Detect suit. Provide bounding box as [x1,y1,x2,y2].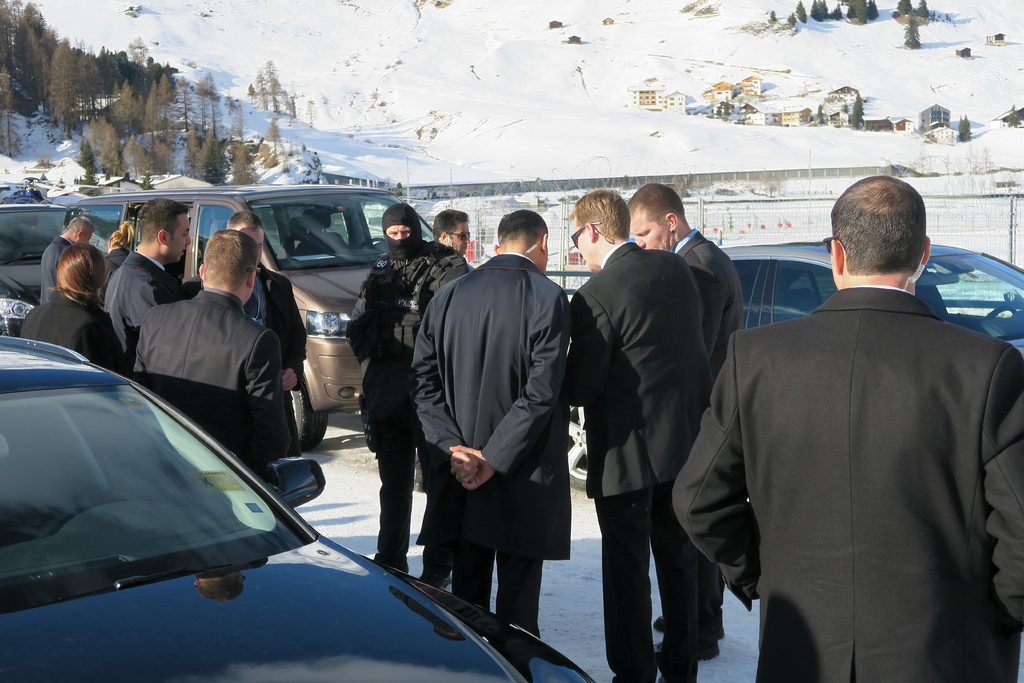
[36,232,77,304].
